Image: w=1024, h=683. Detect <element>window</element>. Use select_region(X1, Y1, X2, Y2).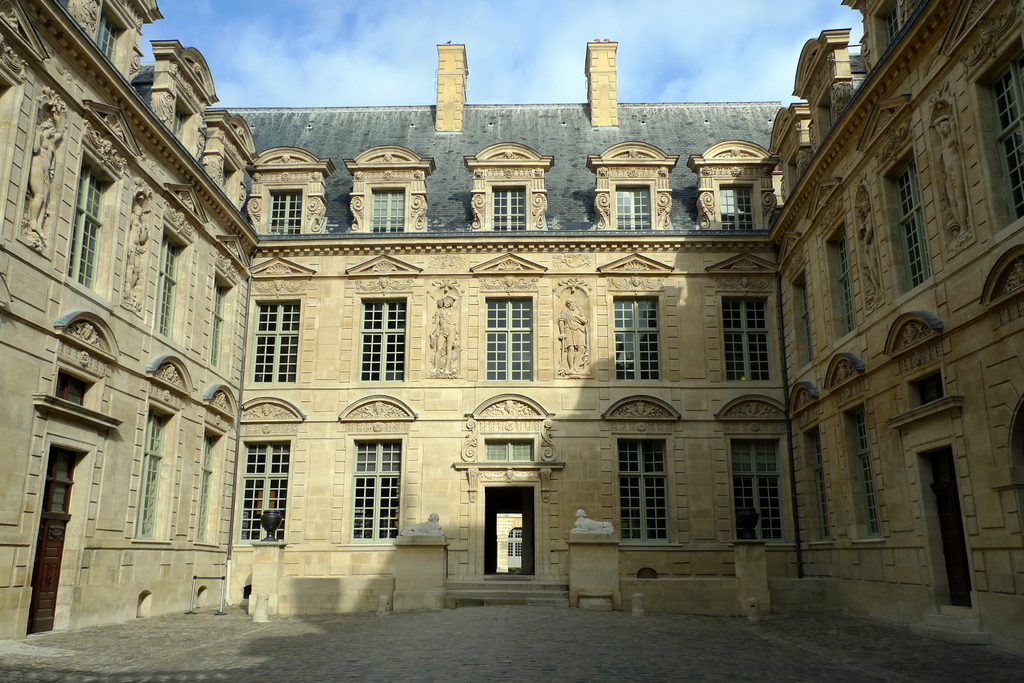
select_region(246, 143, 332, 236).
